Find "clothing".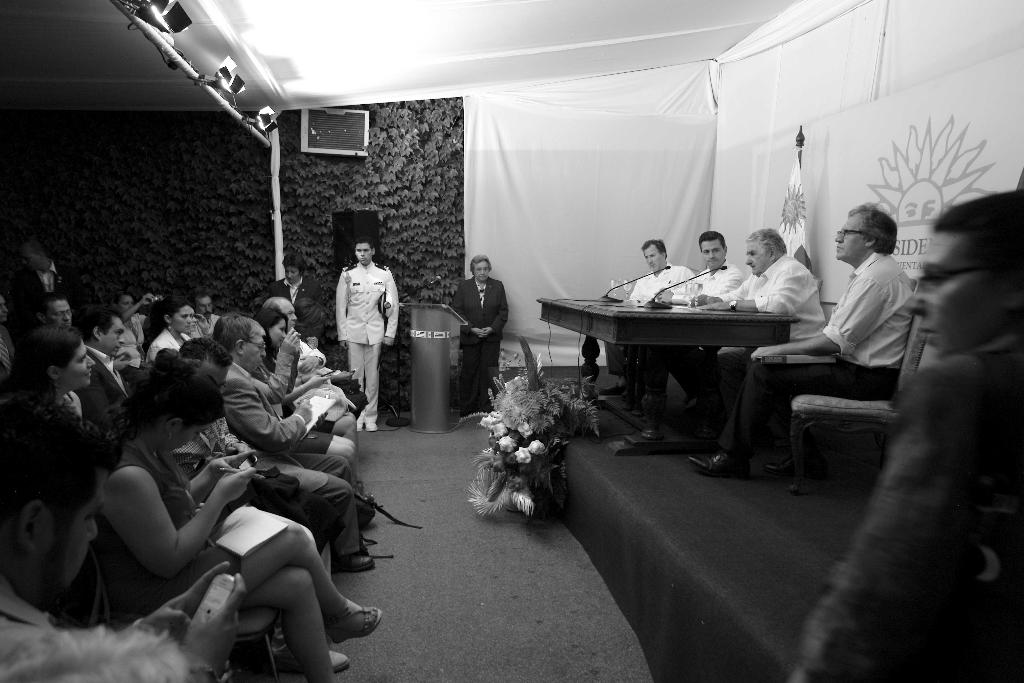
box(742, 245, 914, 457).
